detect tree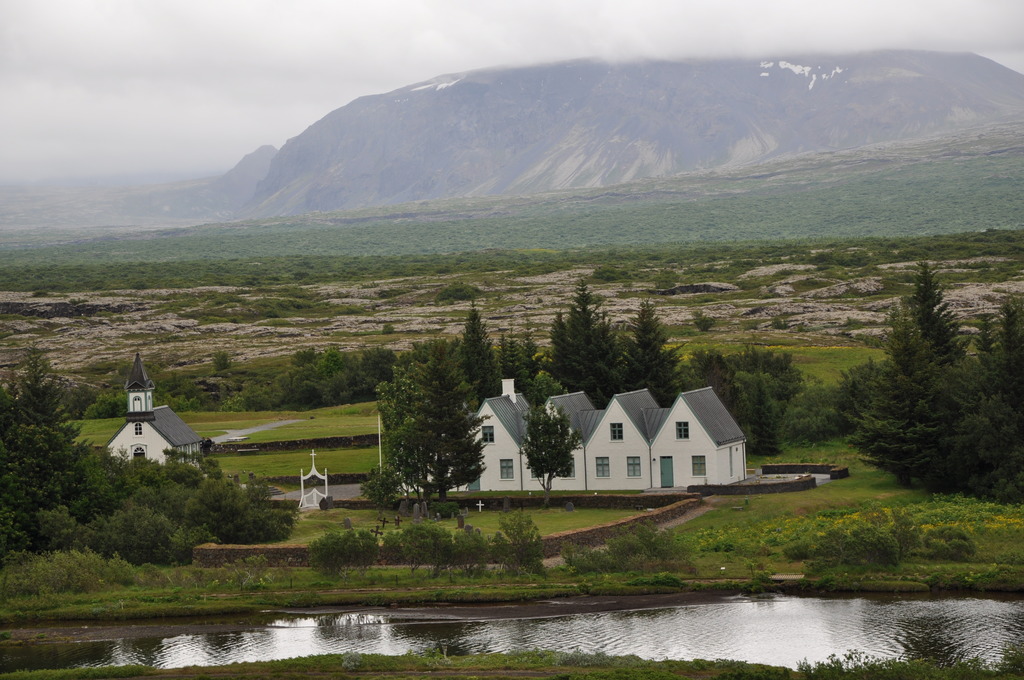
left=913, top=524, right=980, bottom=562
